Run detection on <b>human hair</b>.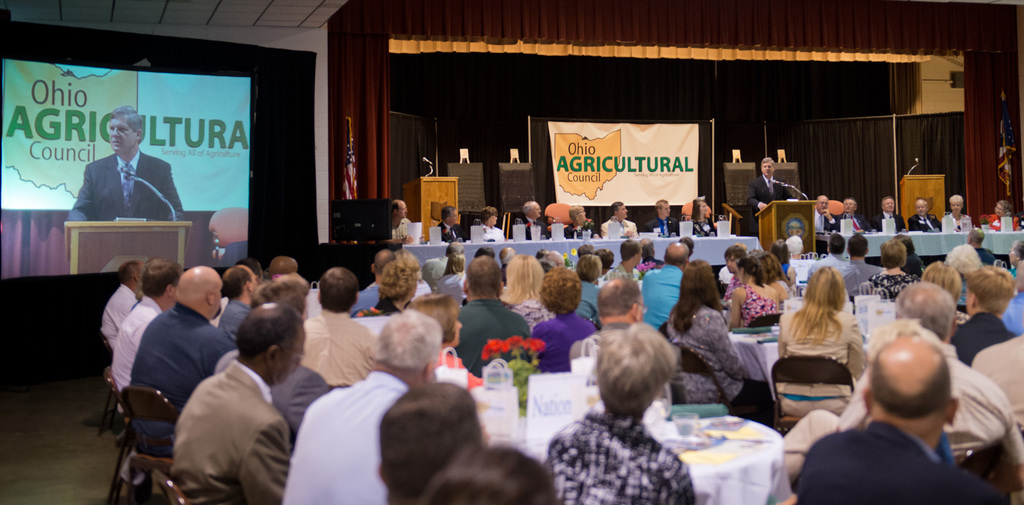
Result: region(610, 200, 623, 218).
